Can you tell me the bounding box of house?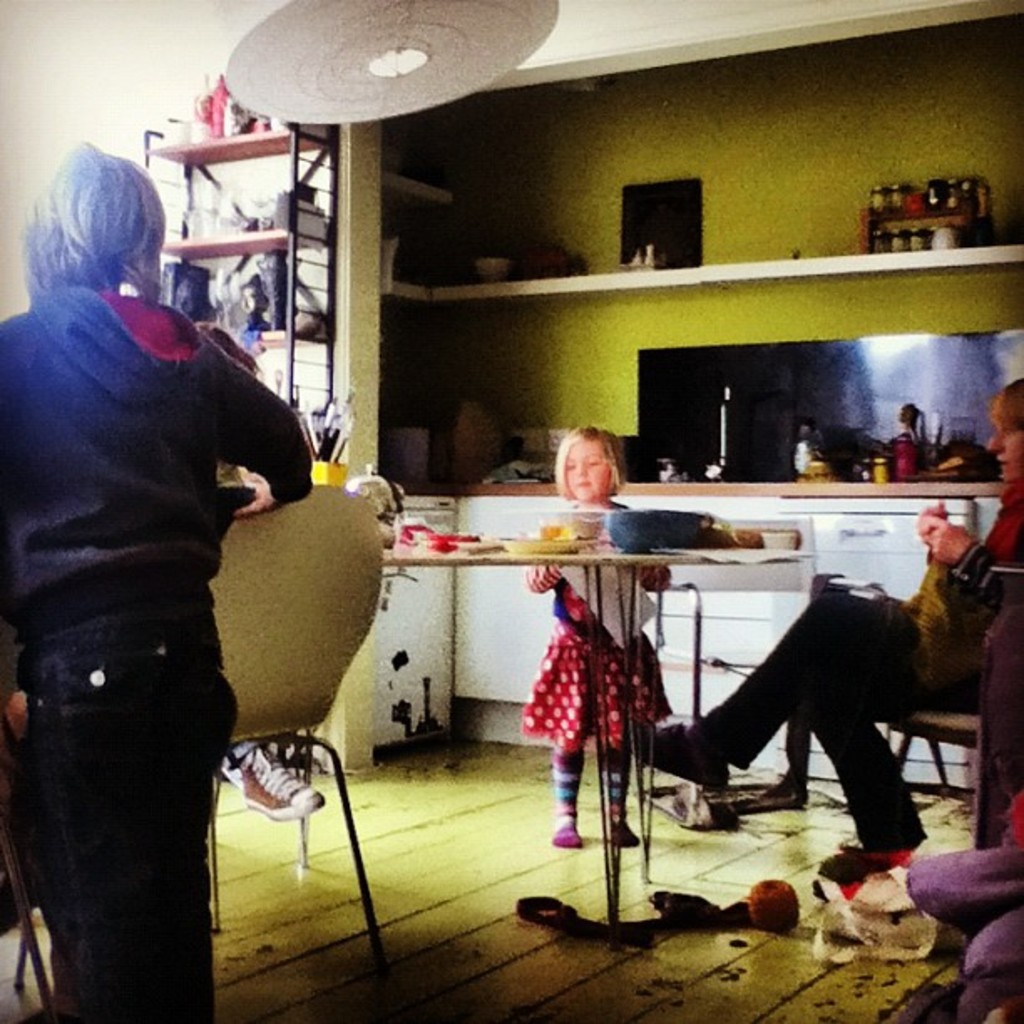
x1=0, y1=0, x2=1022, y2=1022.
